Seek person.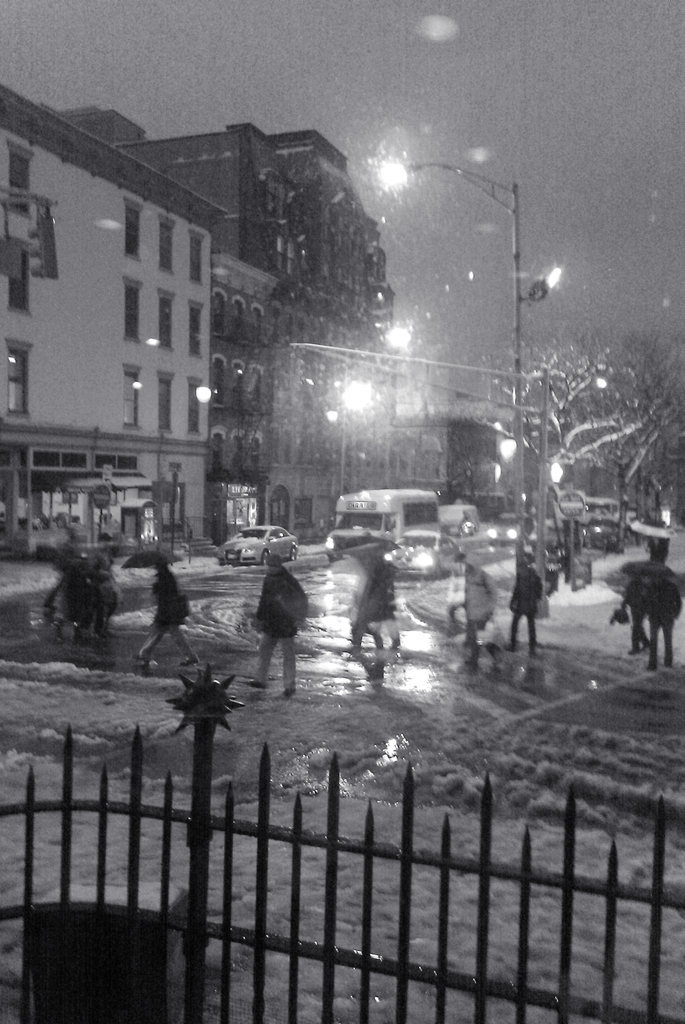
612,572,657,655.
